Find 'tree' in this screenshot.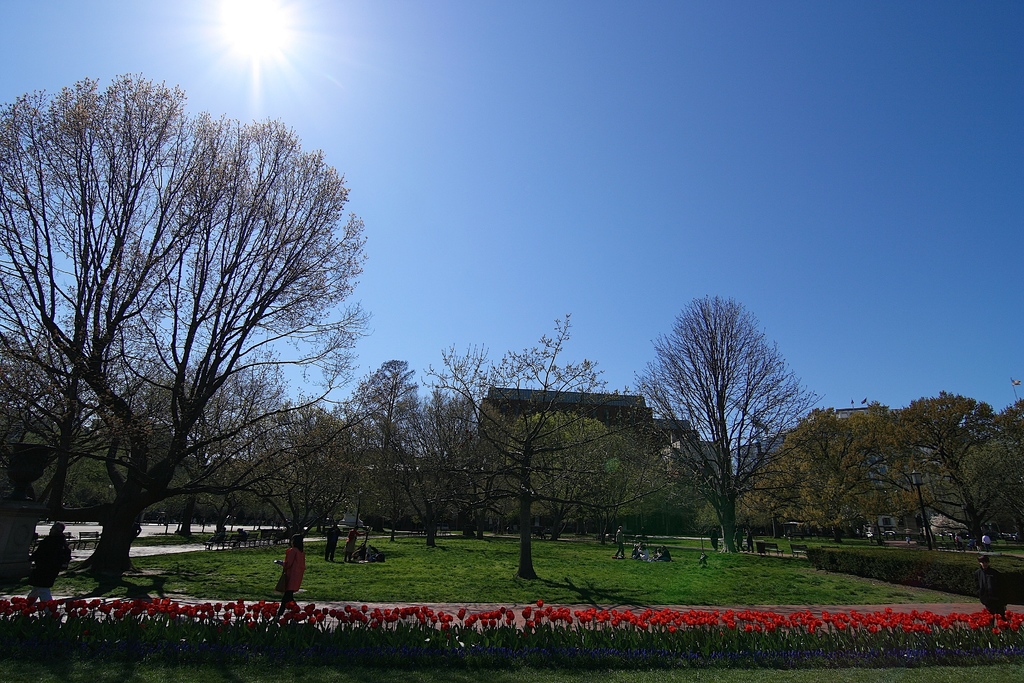
The bounding box for 'tree' is (x1=68, y1=364, x2=227, y2=518).
